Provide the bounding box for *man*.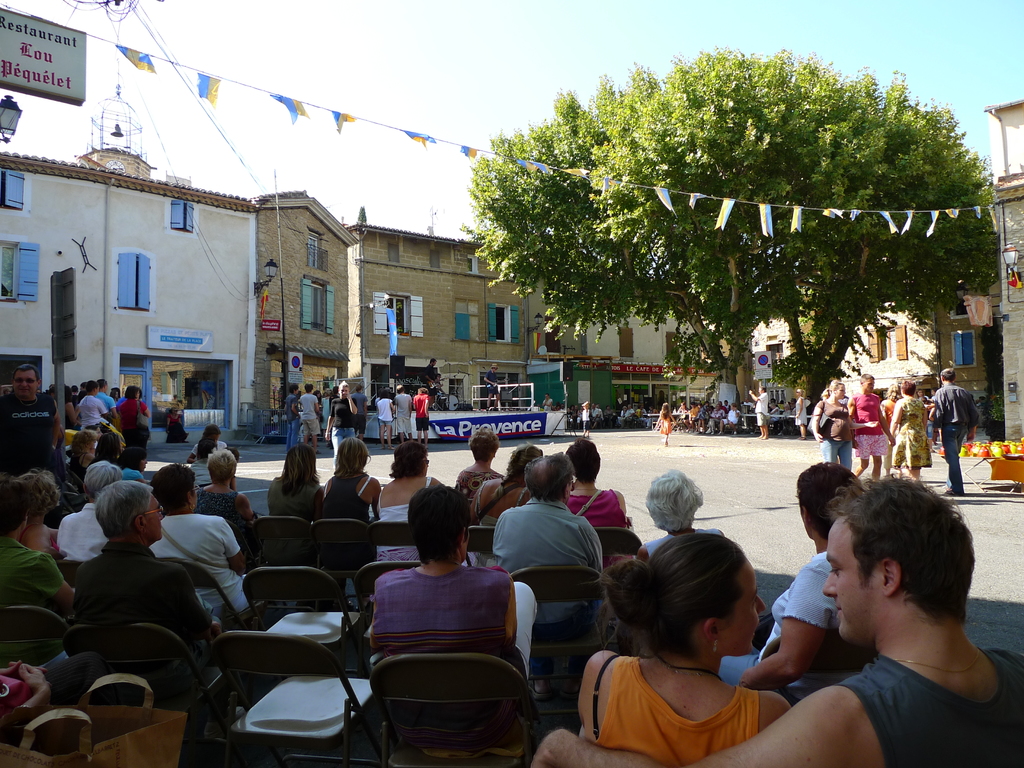
select_region(539, 395, 550, 410).
